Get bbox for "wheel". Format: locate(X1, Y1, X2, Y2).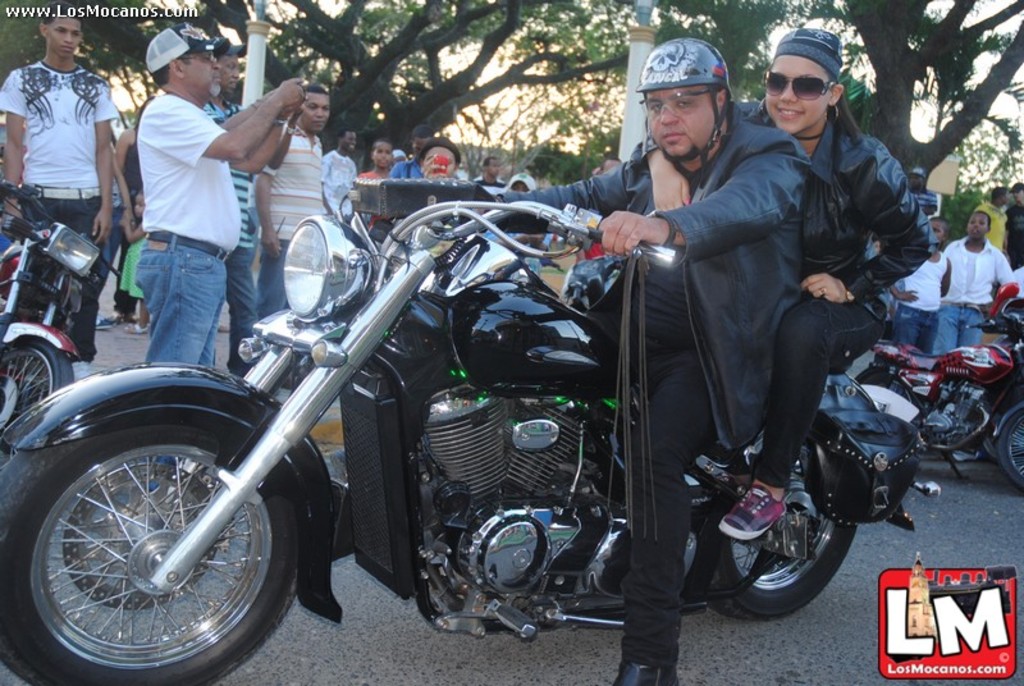
locate(0, 333, 76, 442).
